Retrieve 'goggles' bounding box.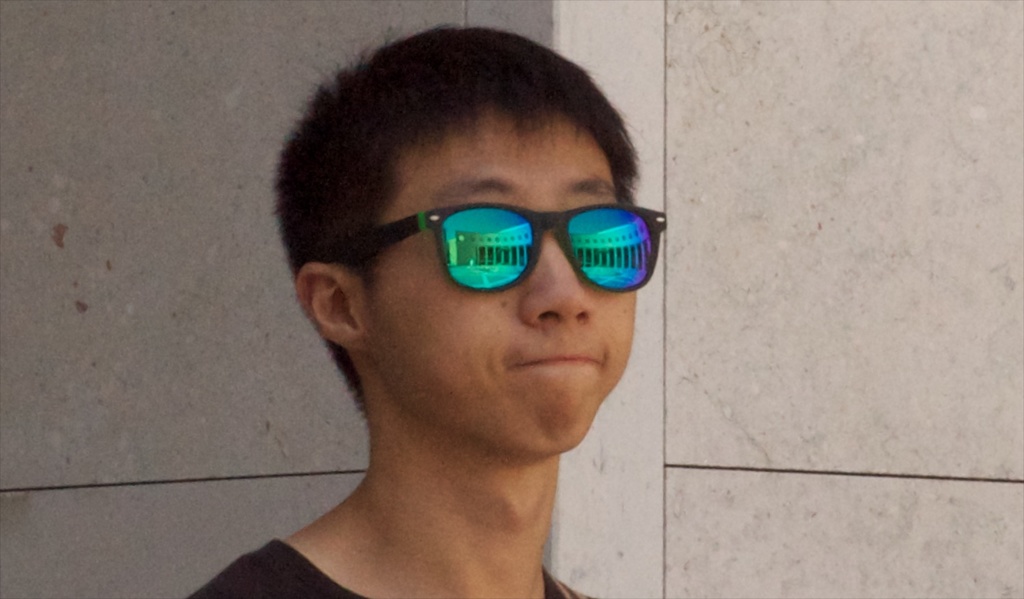
Bounding box: select_region(335, 205, 668, 296).
